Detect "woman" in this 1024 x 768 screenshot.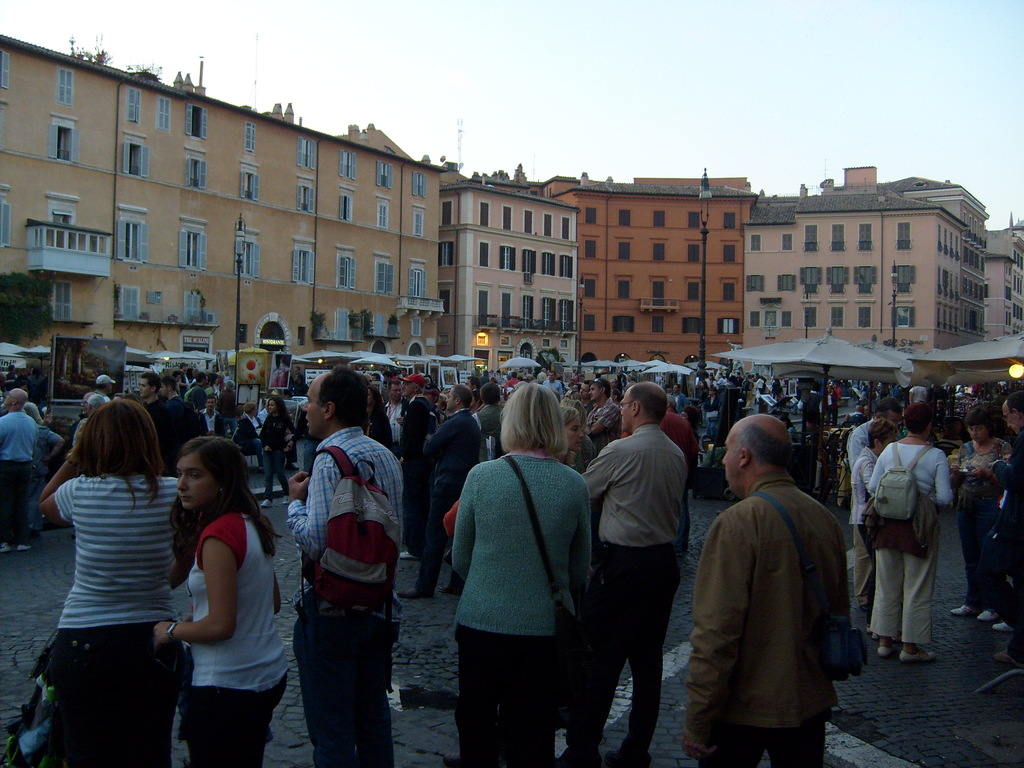
Detection: <bbox>255, 393, 292, 512</bbox>.
